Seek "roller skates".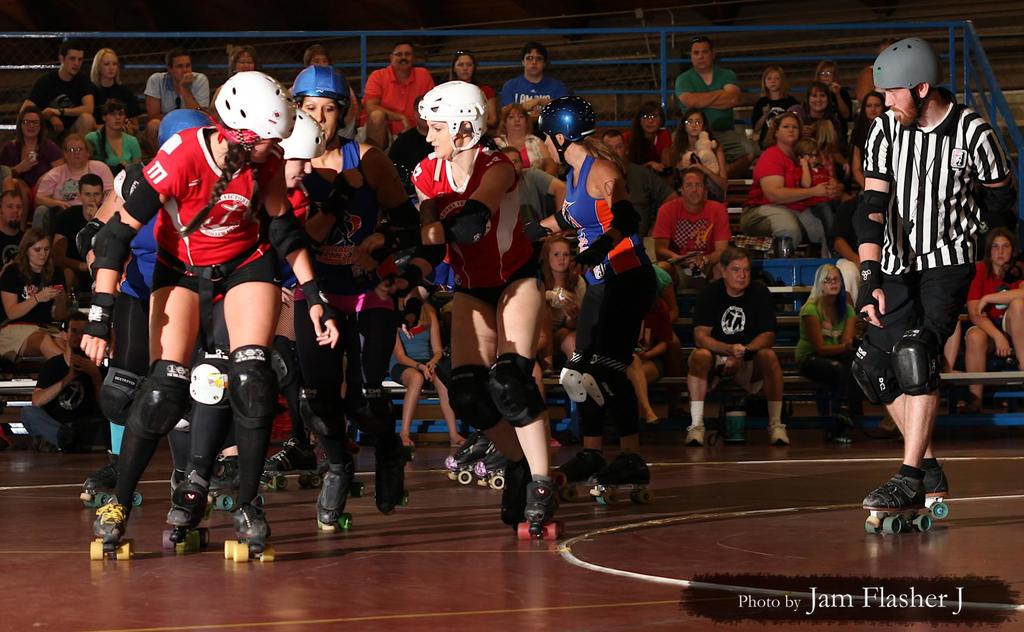
516 477 561 539.
